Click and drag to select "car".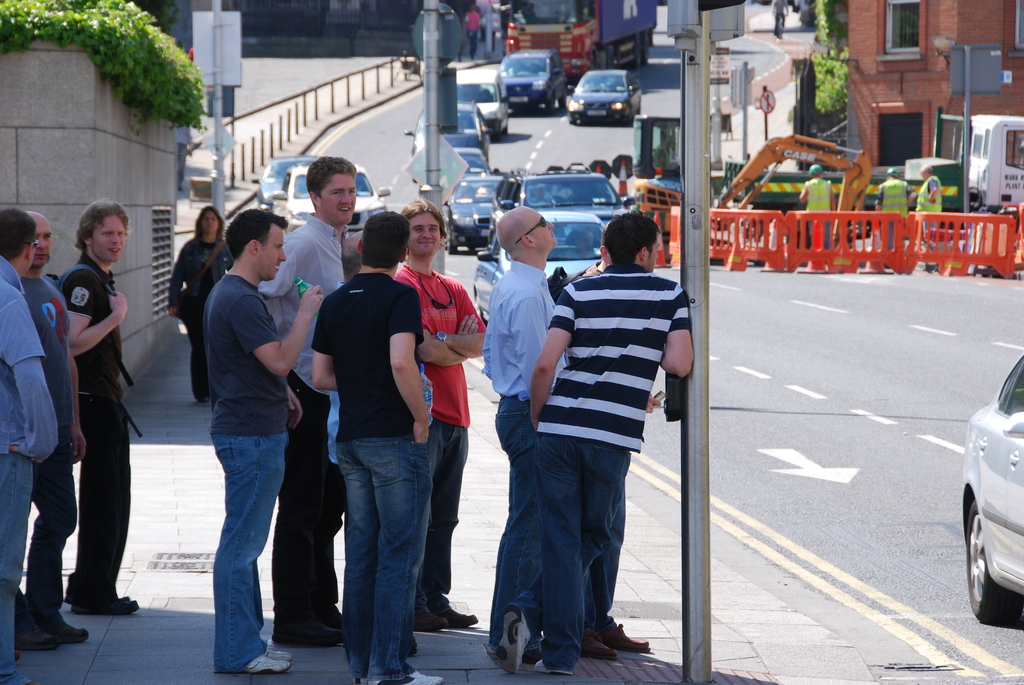
Selection: (253,156,321,212).
